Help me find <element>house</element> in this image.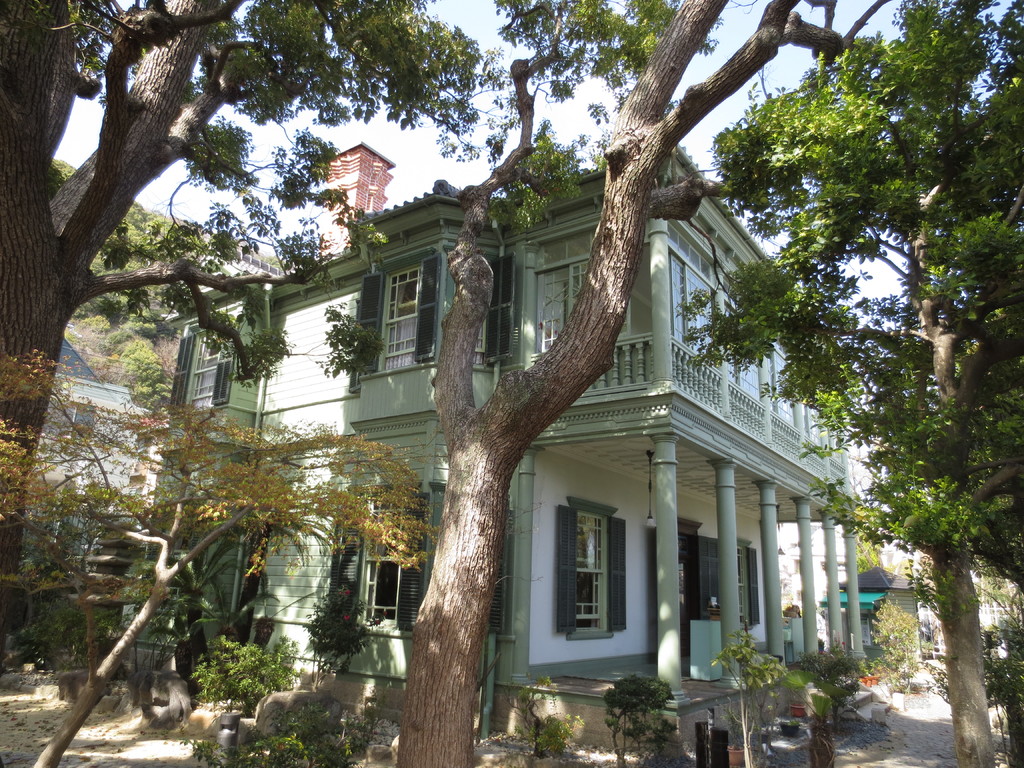
Found it: x1=156 y1=151 x2=837 y2=760.
